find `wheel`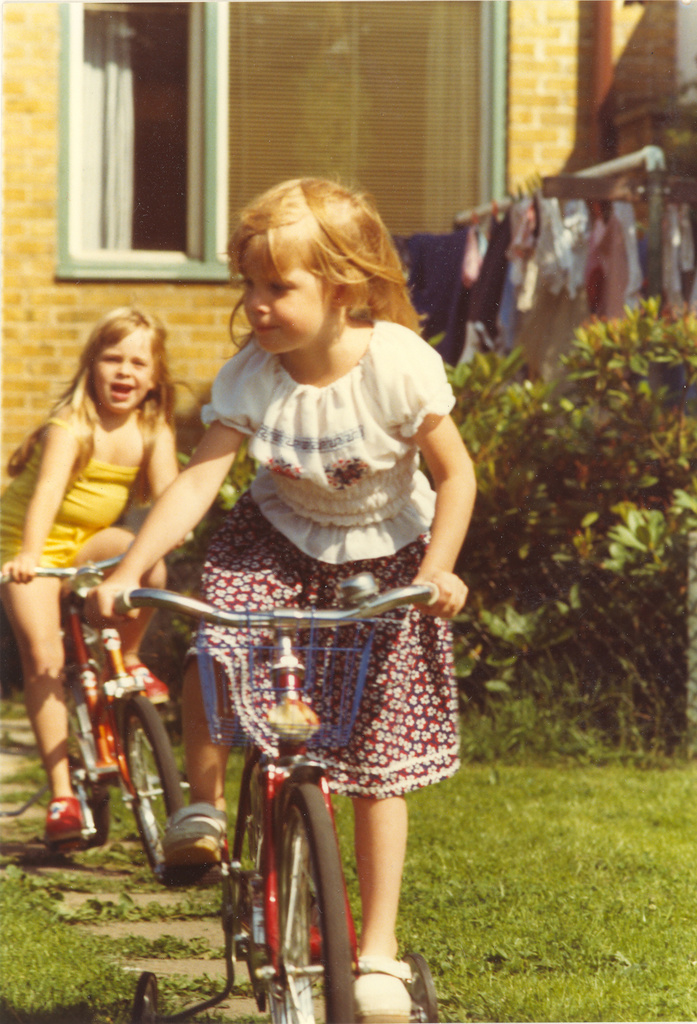
select_region(218, 770, 367, 1009)
